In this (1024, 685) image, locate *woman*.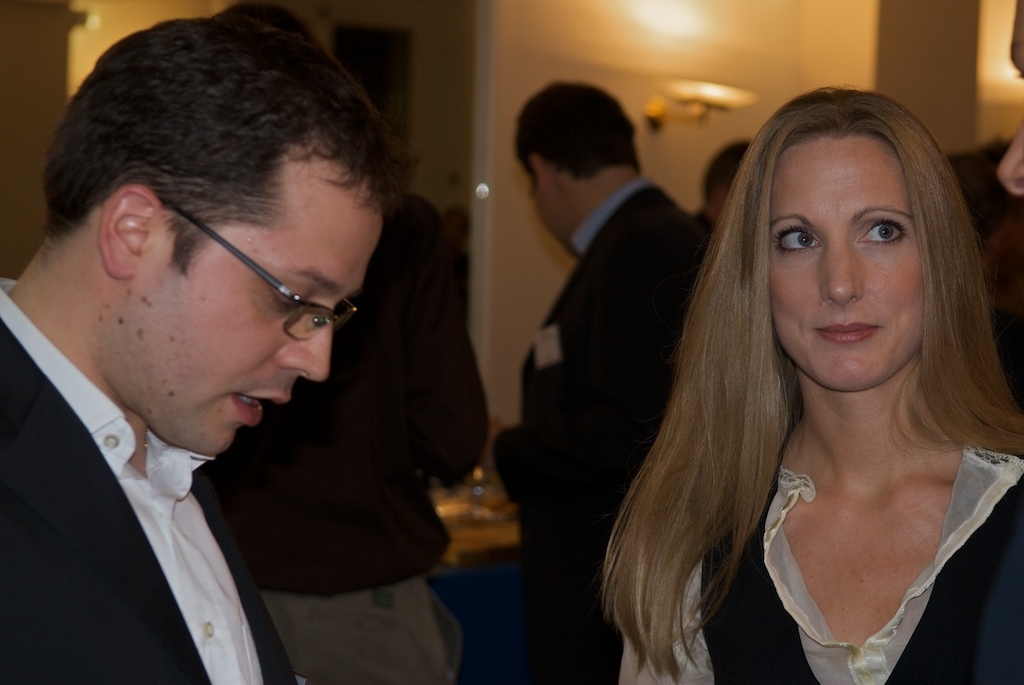
Bounding box: locate(607, 88, 1023, 684).
